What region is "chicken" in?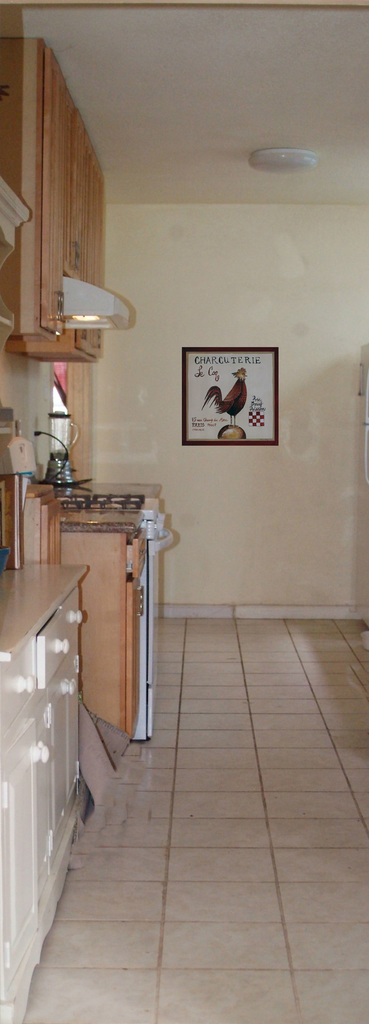
<region>197, 366, 255, 418</region>.
